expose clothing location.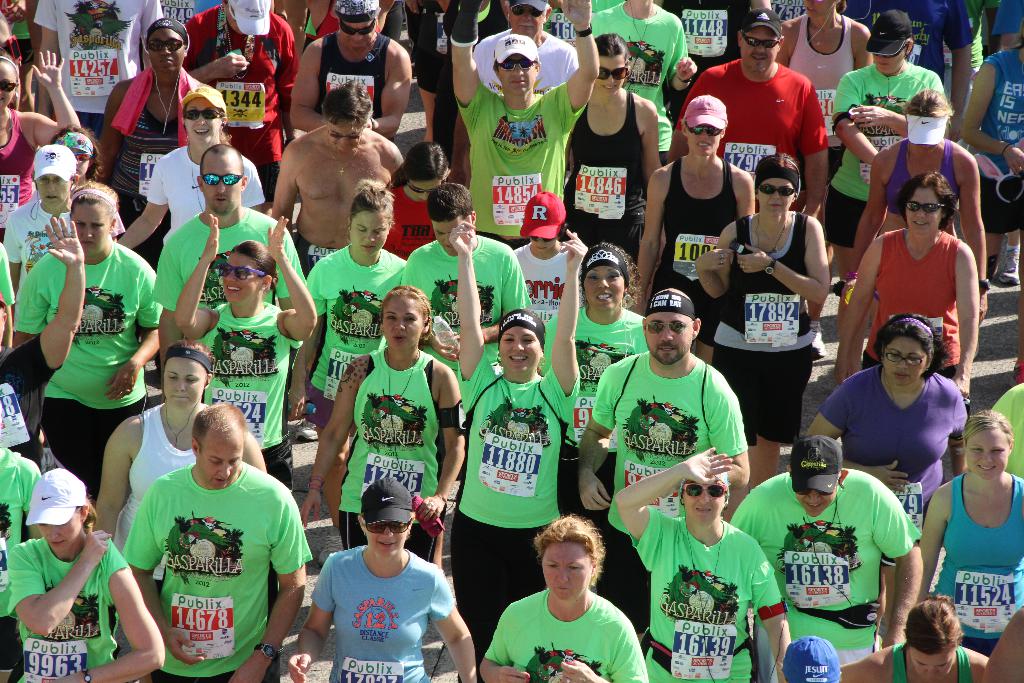
Exposed at [left=636, top=507, right=787, bottom=682].
